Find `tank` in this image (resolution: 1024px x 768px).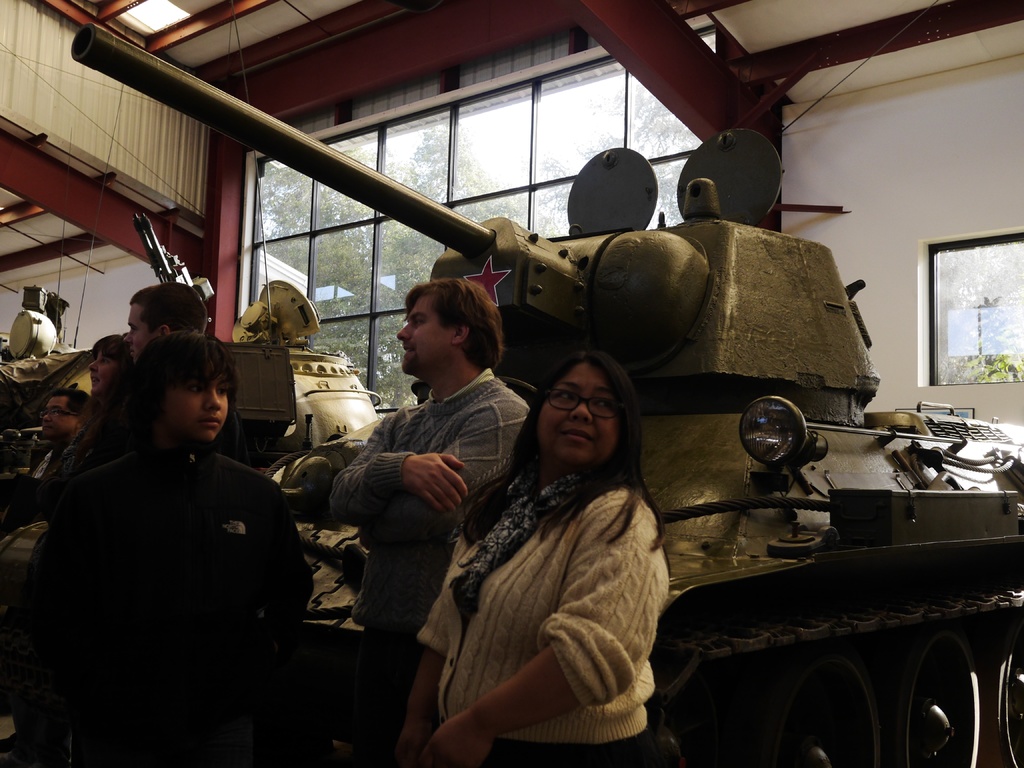
crop(0, 276, 399, 524).
